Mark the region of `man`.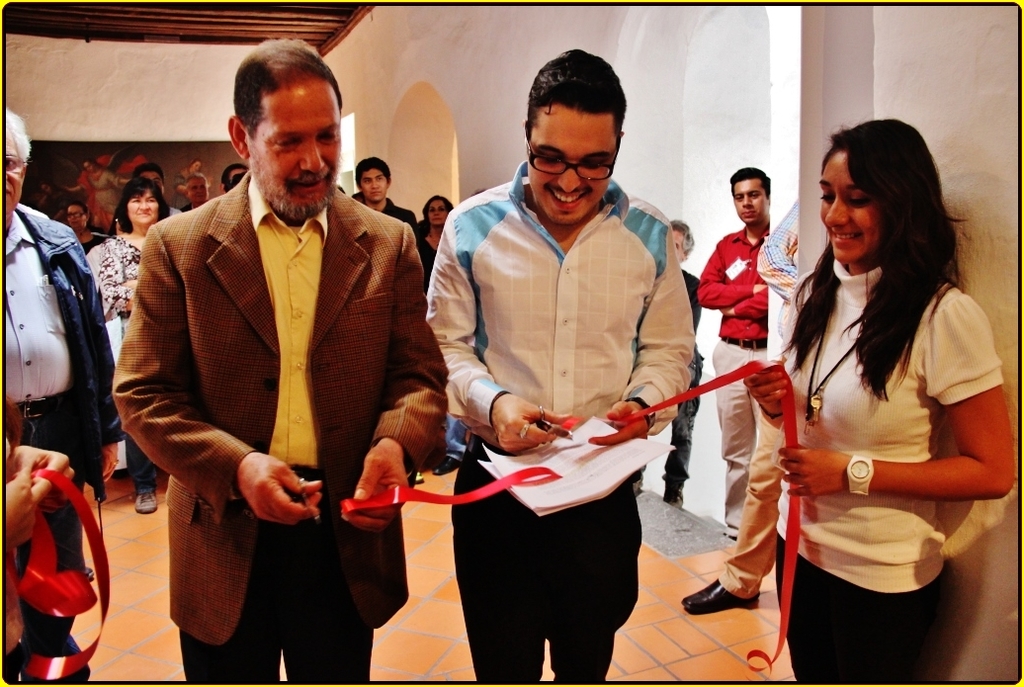
Region: (left=143, top=67, right=460, bottom=661).
